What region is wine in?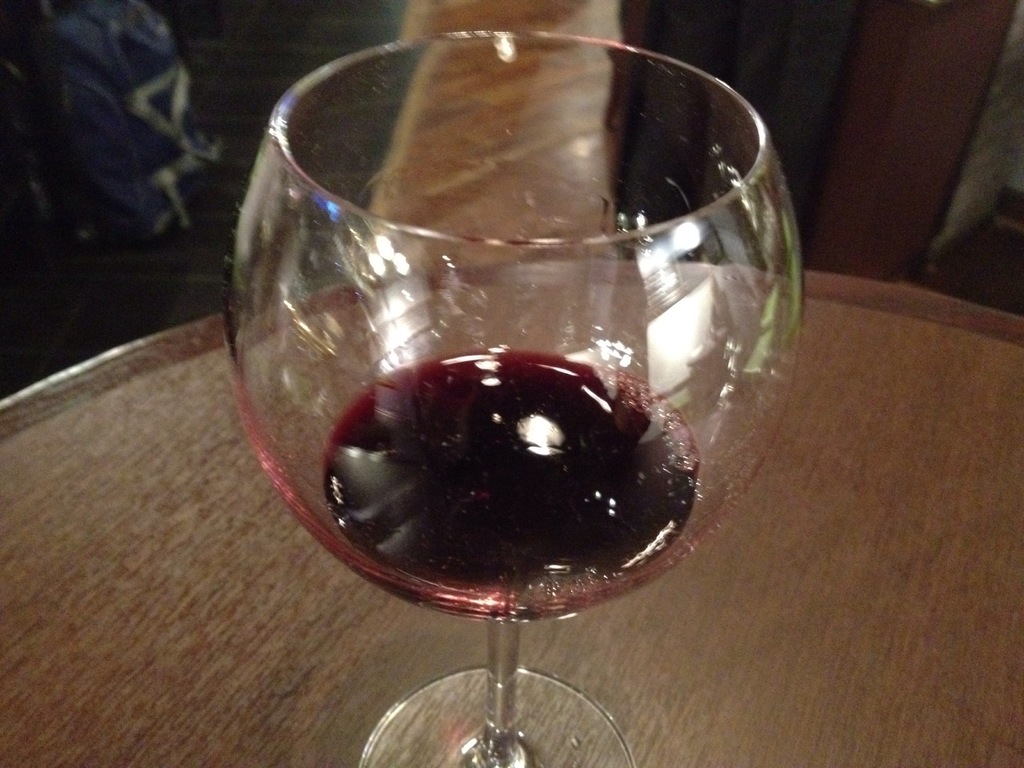
326:354:690:611.
